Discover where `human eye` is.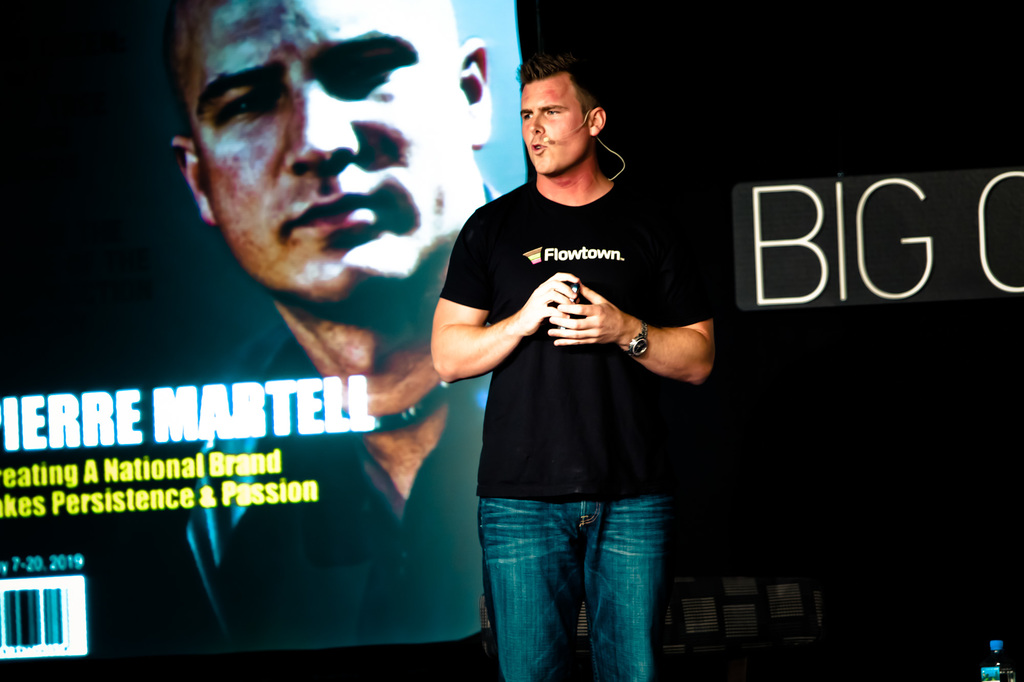
Discovered at select_region(326, 52, 414, 91).
